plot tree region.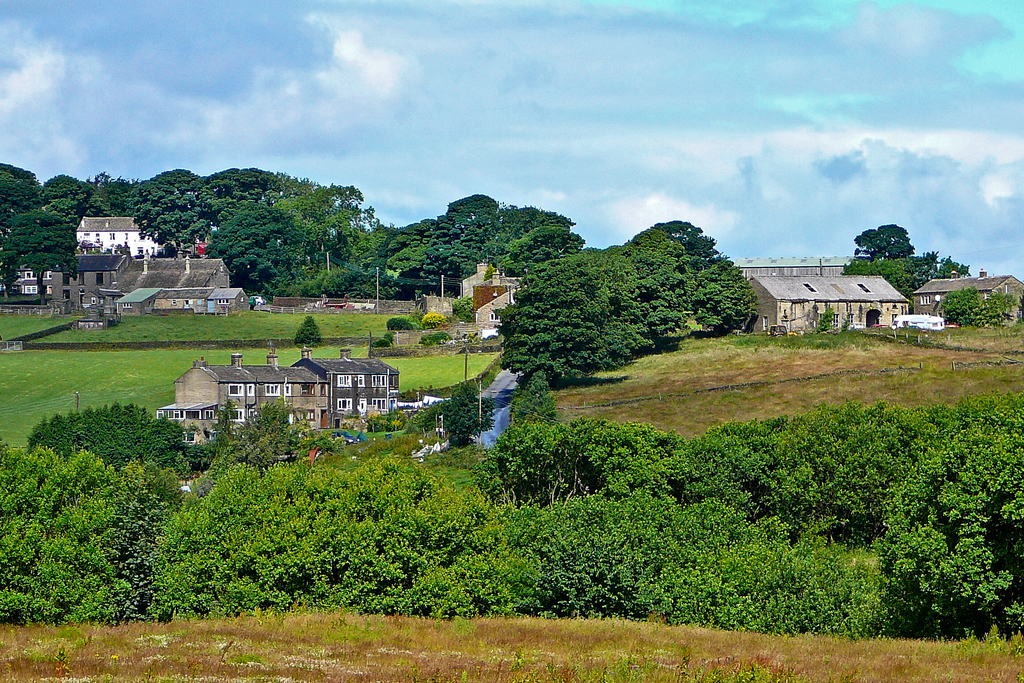
Plotted at 856:222:913:265.
